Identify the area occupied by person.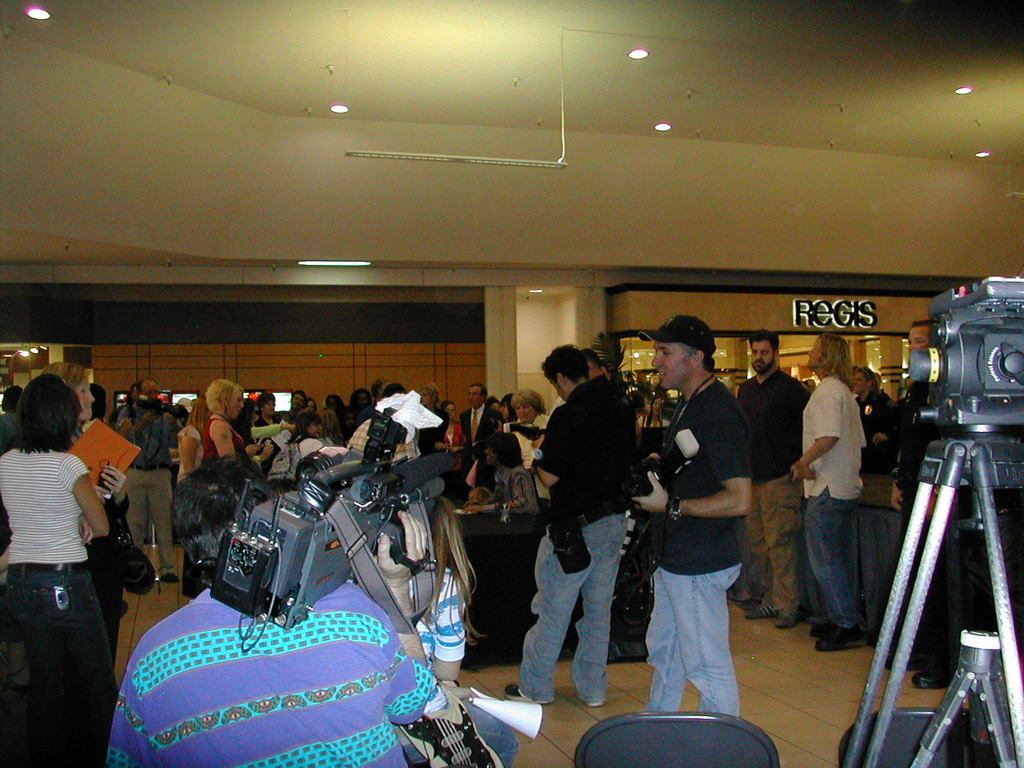
Area: bbox=(506, 388, 542, 457).
